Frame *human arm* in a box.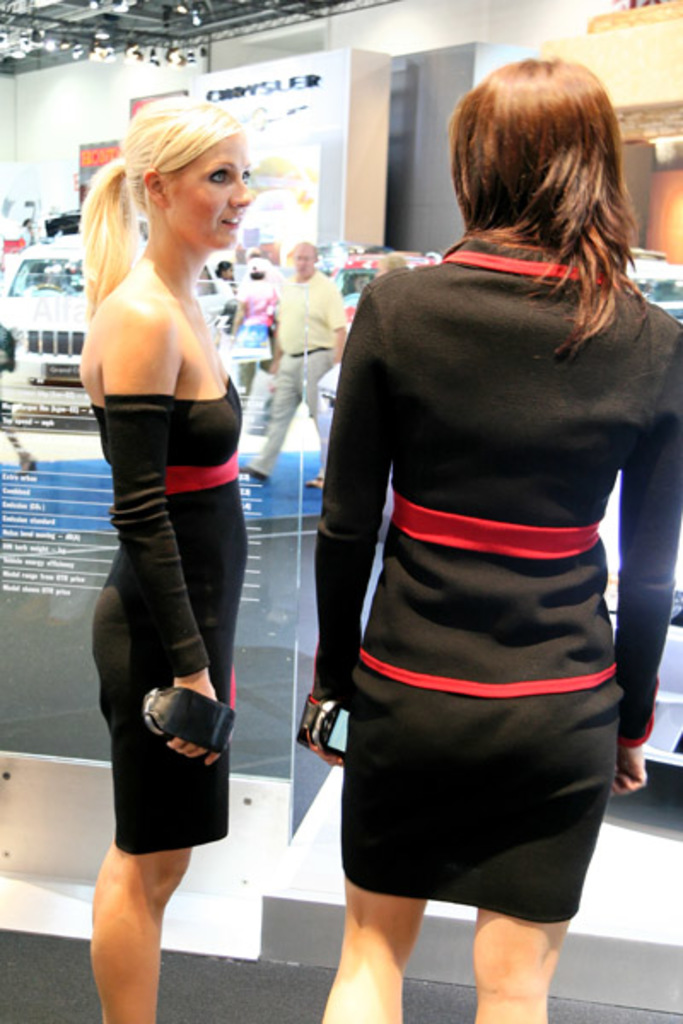
(left=109, top=302, right=217, bottom=758).
